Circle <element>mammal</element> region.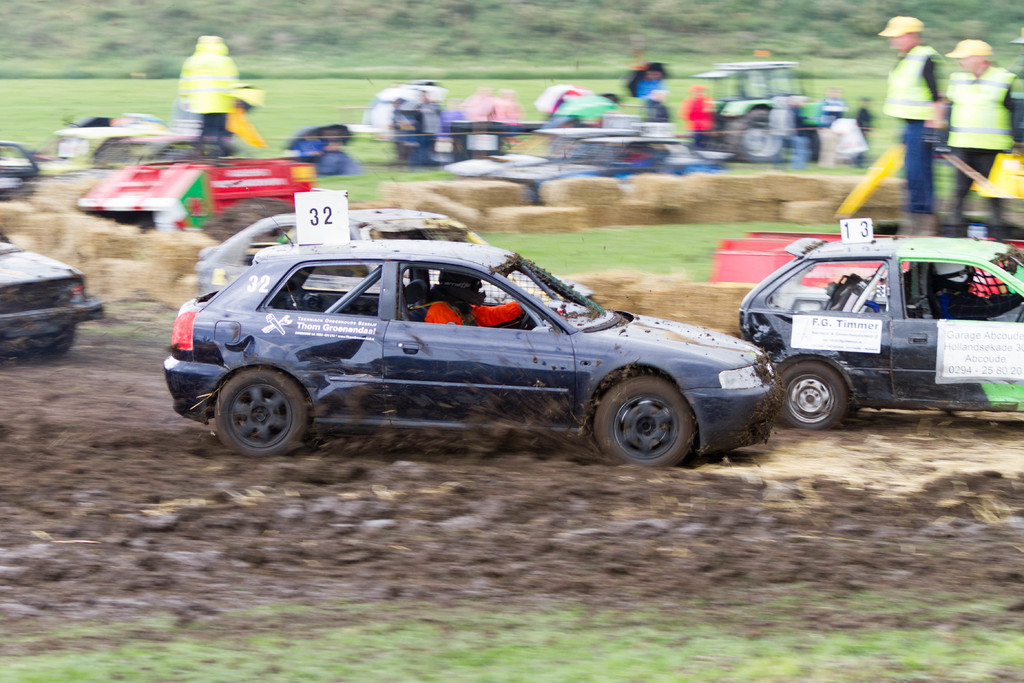
Region: (947,40,1023,229).
